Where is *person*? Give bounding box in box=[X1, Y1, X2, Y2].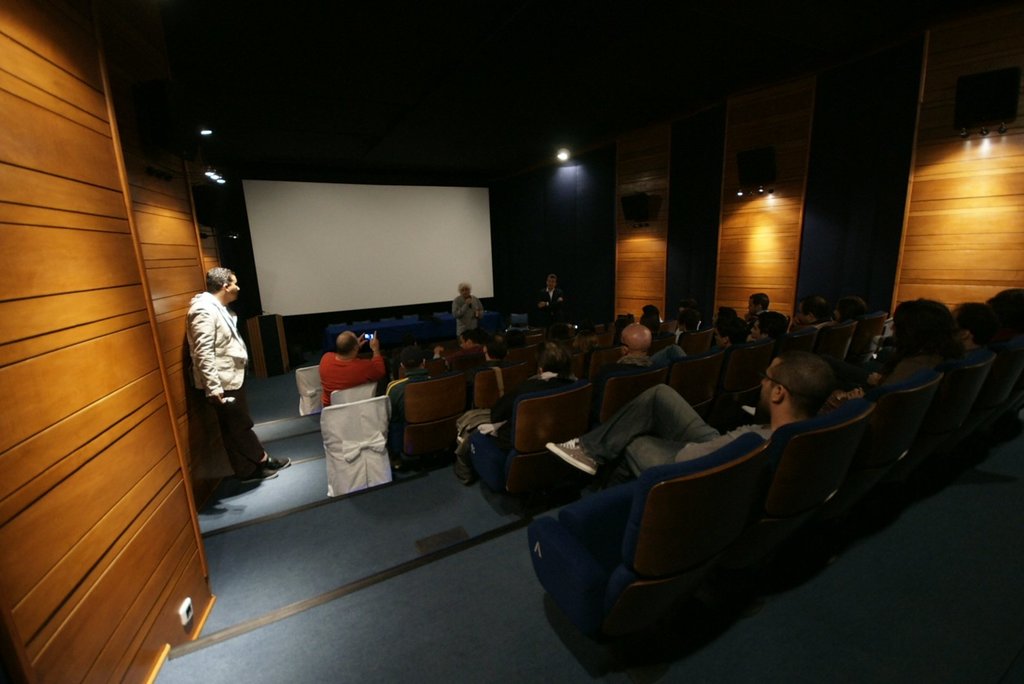
box=[821, 294, 879, 326].
